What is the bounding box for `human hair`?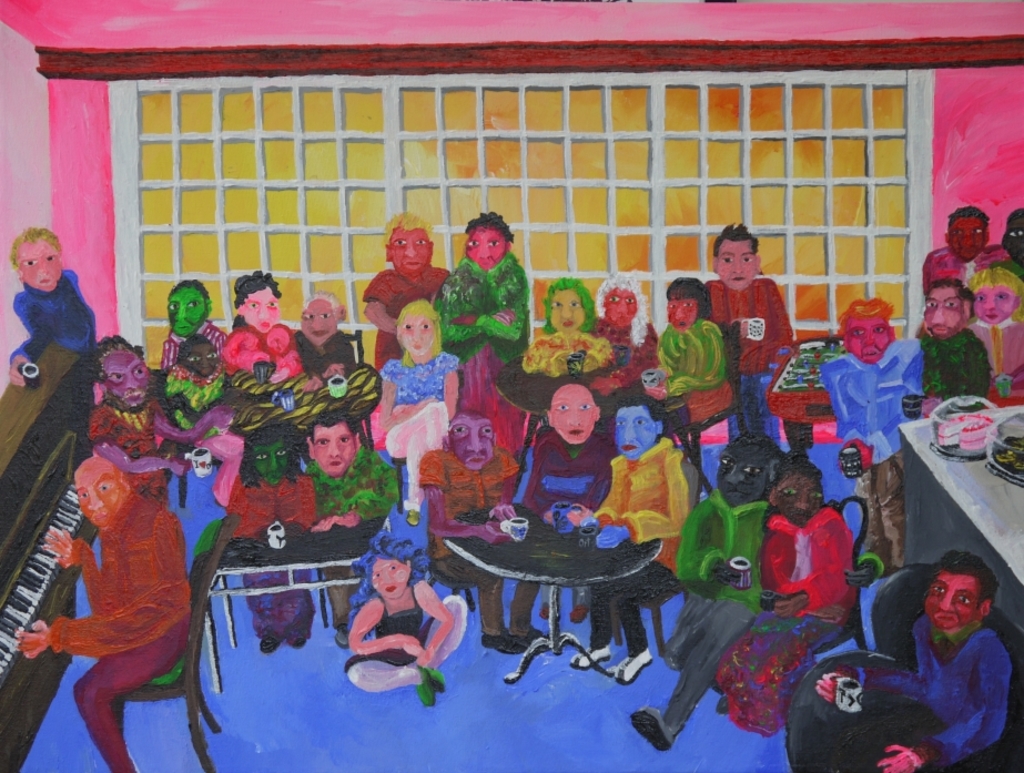
box(346, 528, 432, 632).
